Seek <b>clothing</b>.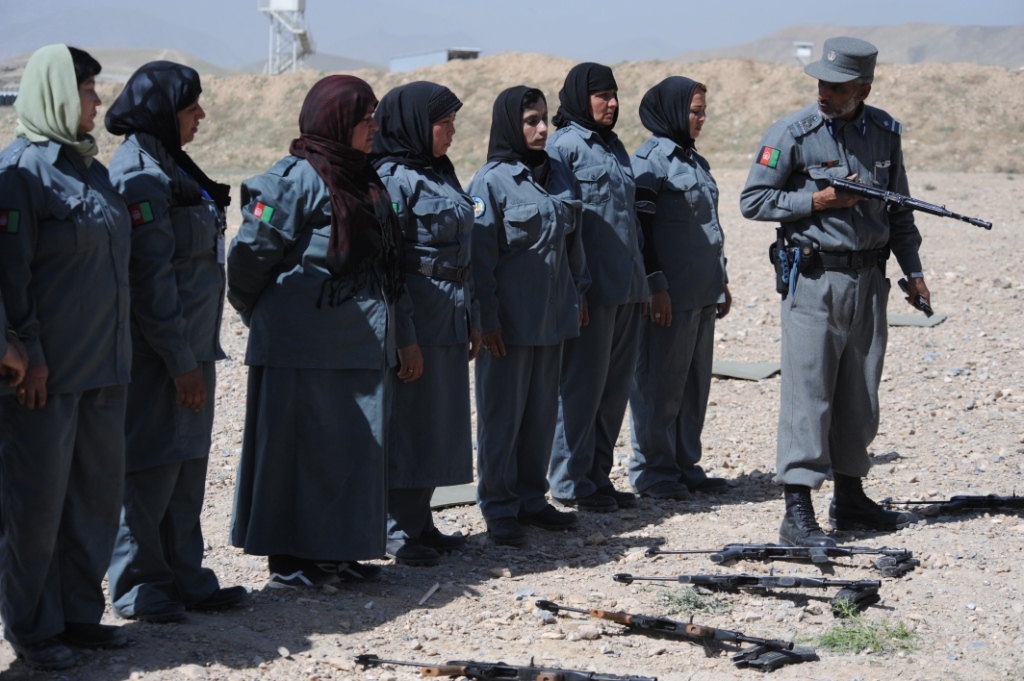
bbox(736, 101, 925, 499).
